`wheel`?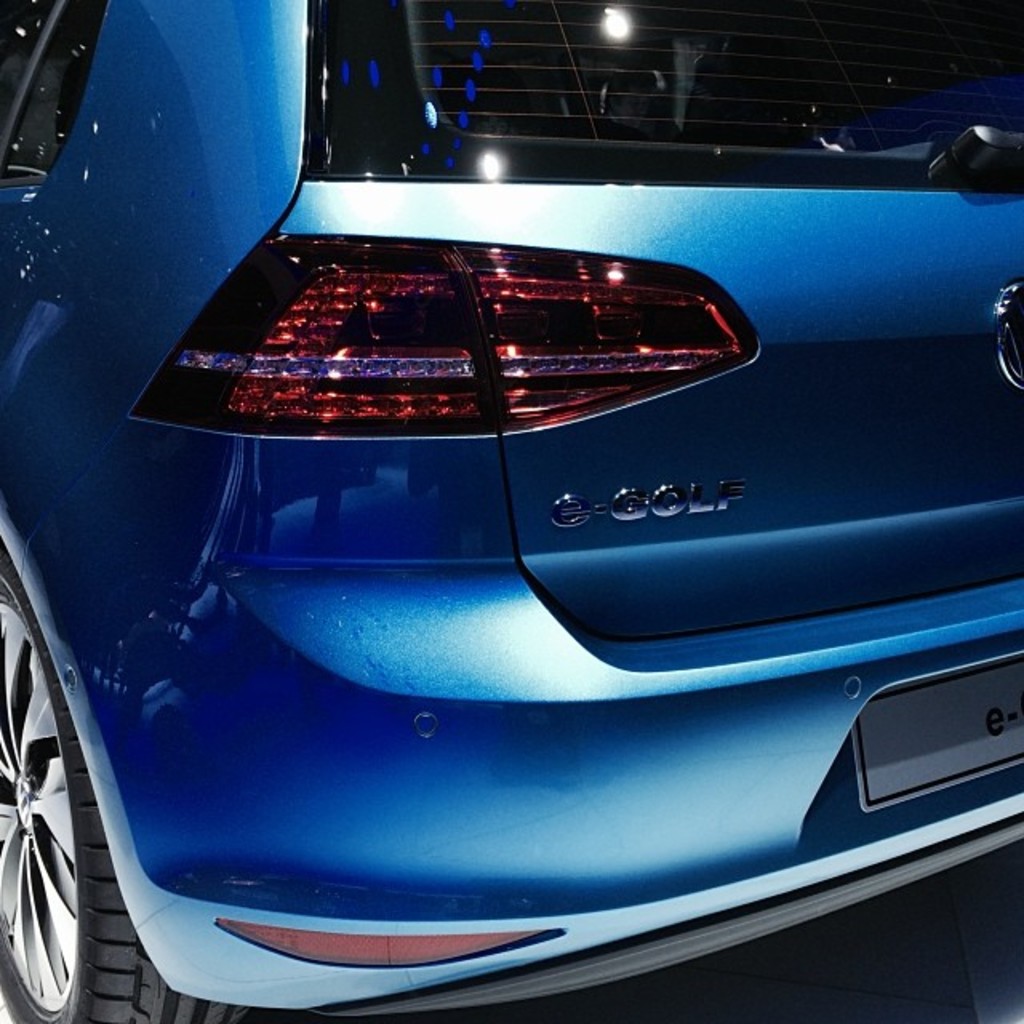
l=0, t=544, r=251, b=1022
